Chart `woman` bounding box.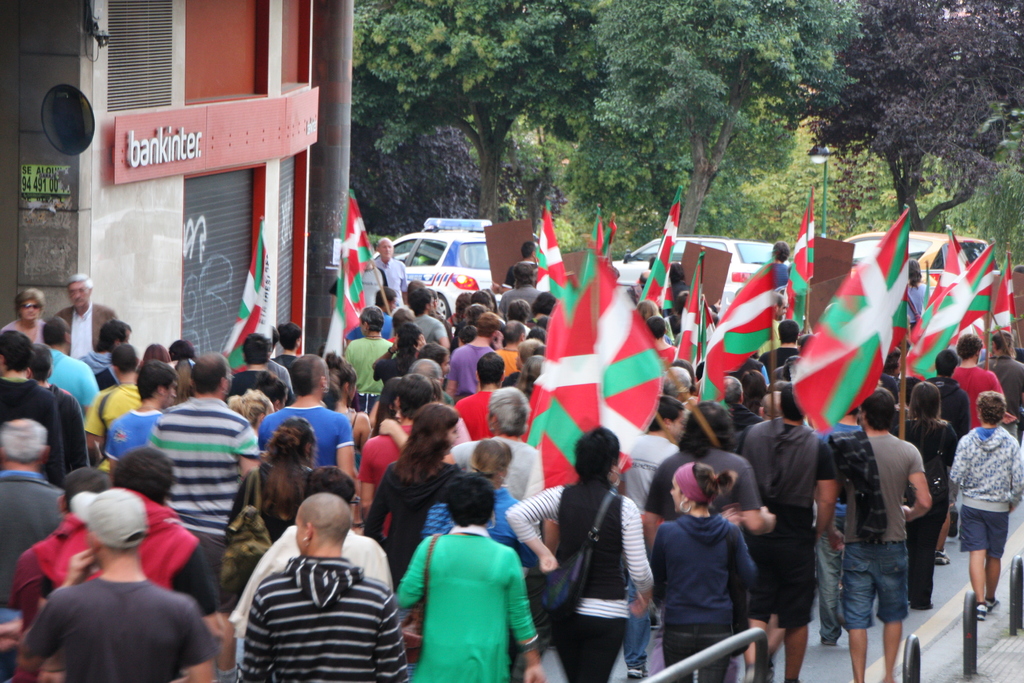
Charted: locate(374, 402, 460, 587).
